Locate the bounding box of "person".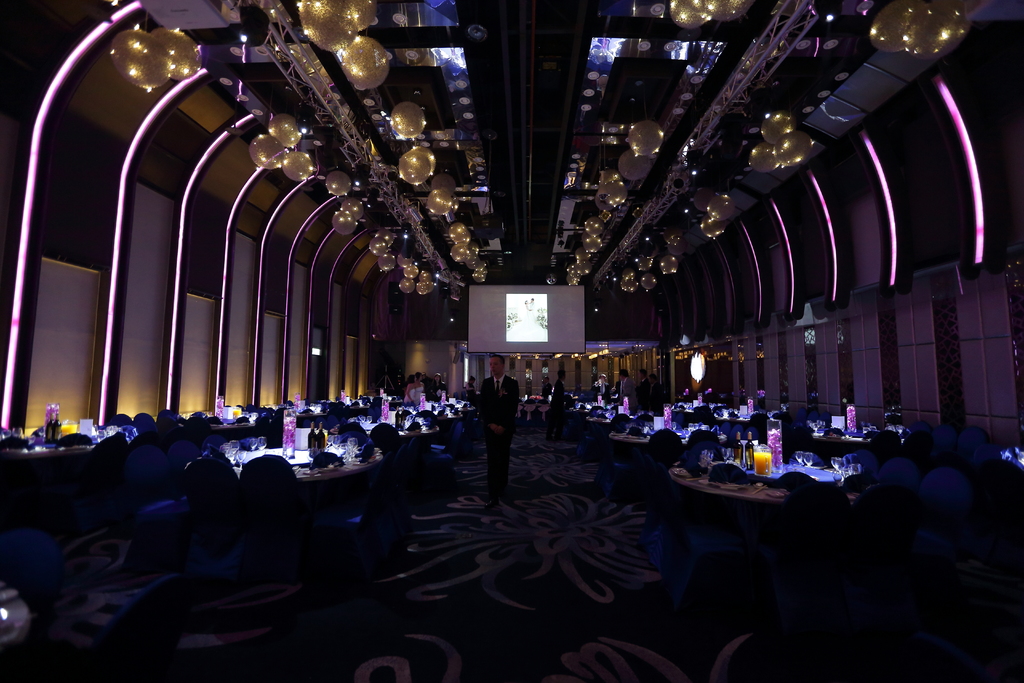
Bounding box: l=431, t=373, r=447, b=400.
